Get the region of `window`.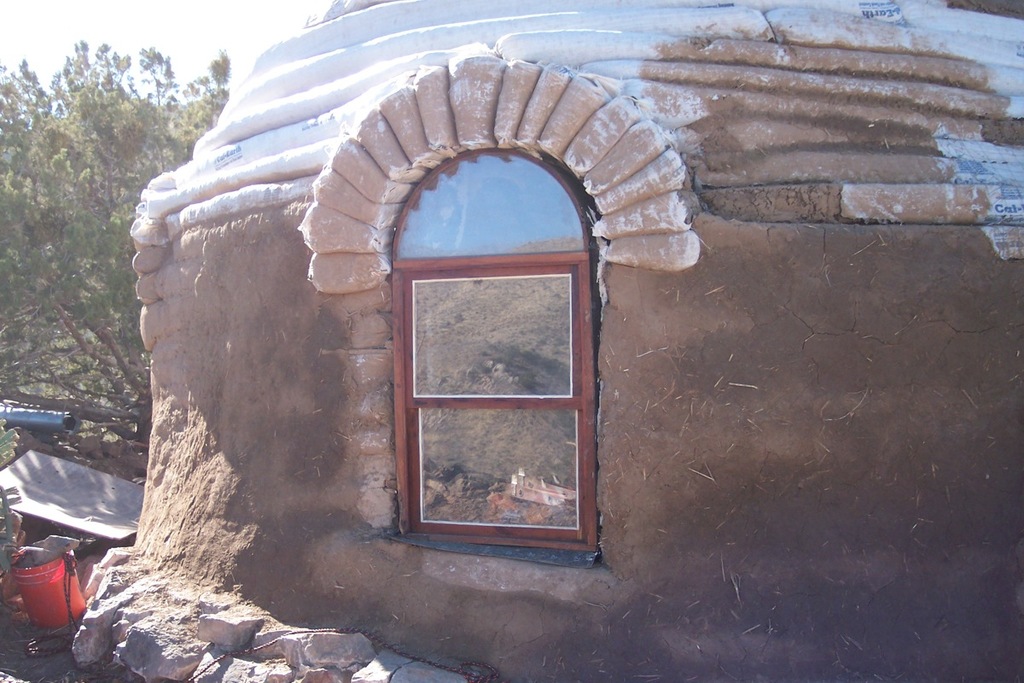
region(381, 149, 618, 551).
